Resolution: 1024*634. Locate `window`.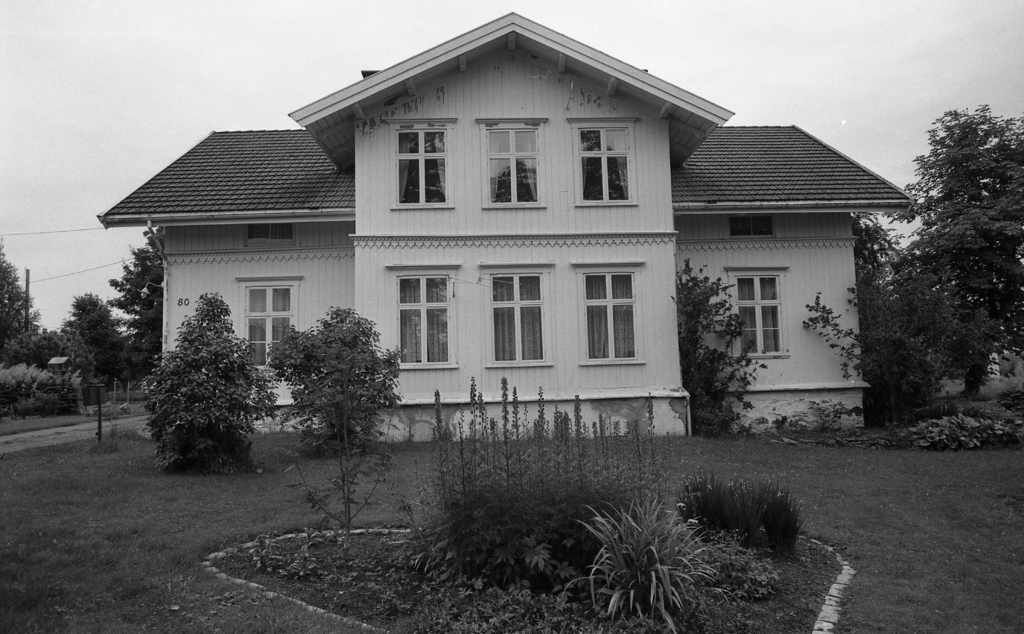
[481, 120, 543, 202].
